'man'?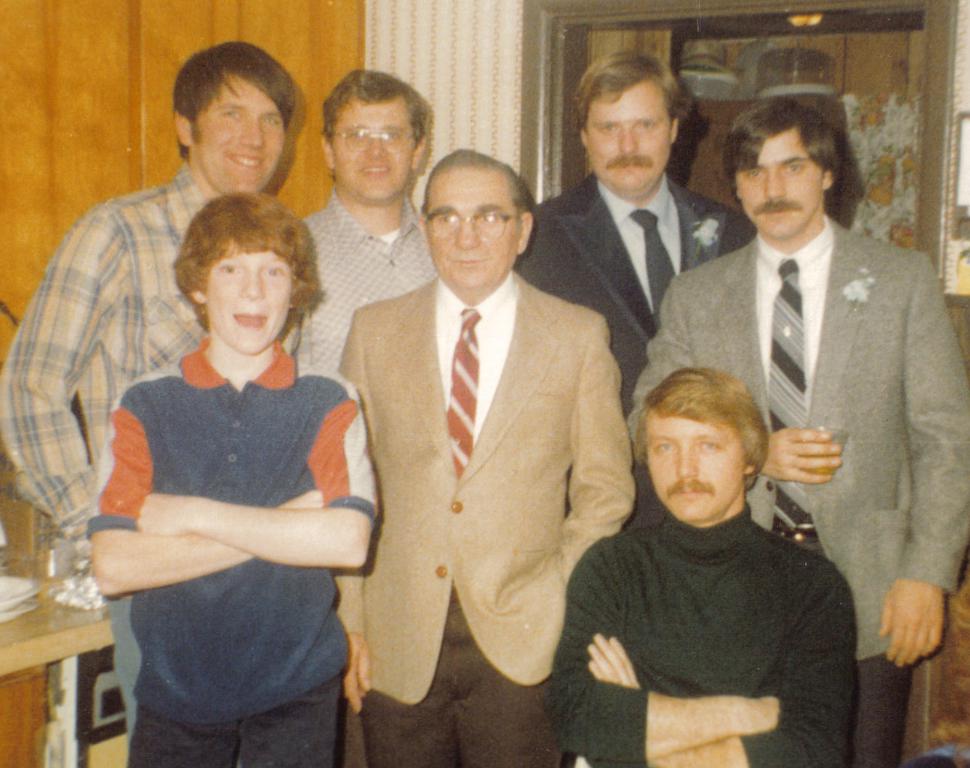
544/369/854/767
